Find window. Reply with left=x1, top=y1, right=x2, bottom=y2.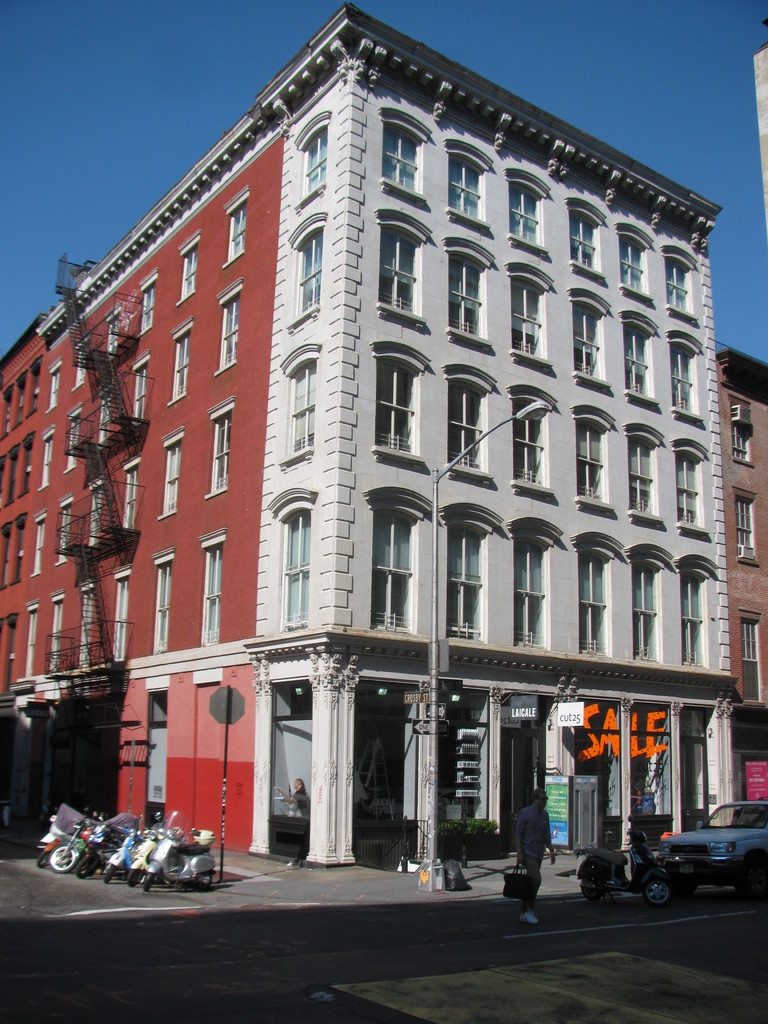
left=568, top=534, right=622, bottom=653.
